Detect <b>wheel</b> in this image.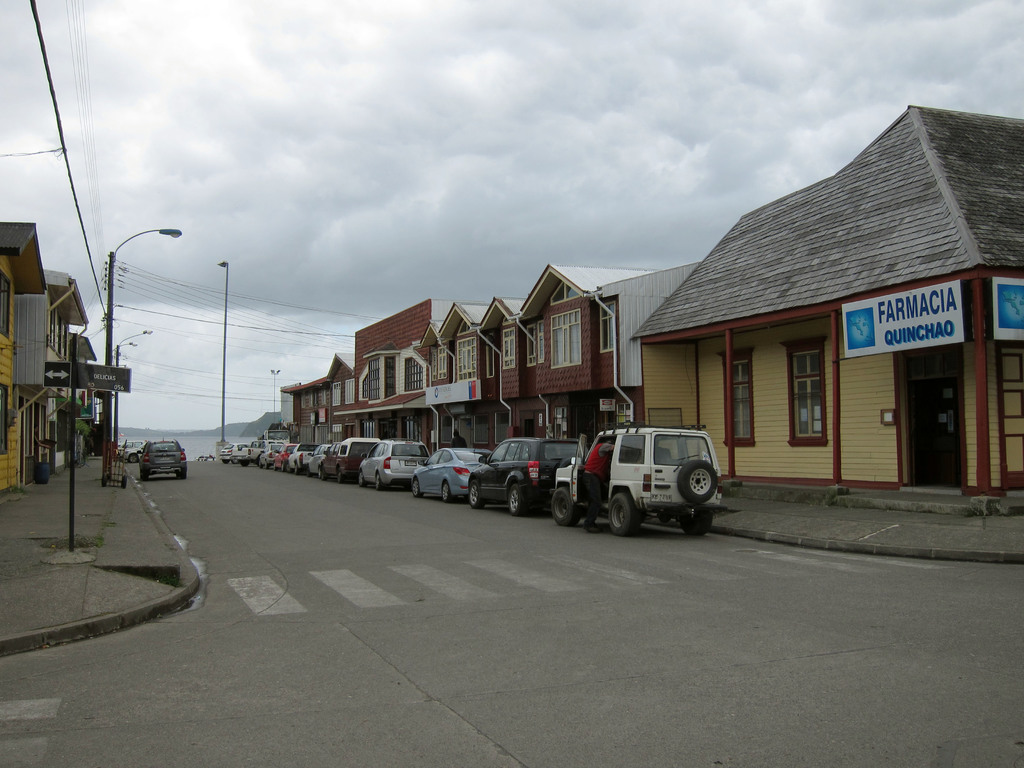
Detection: (x1=506, y1=479, x2=530, y2=516).
